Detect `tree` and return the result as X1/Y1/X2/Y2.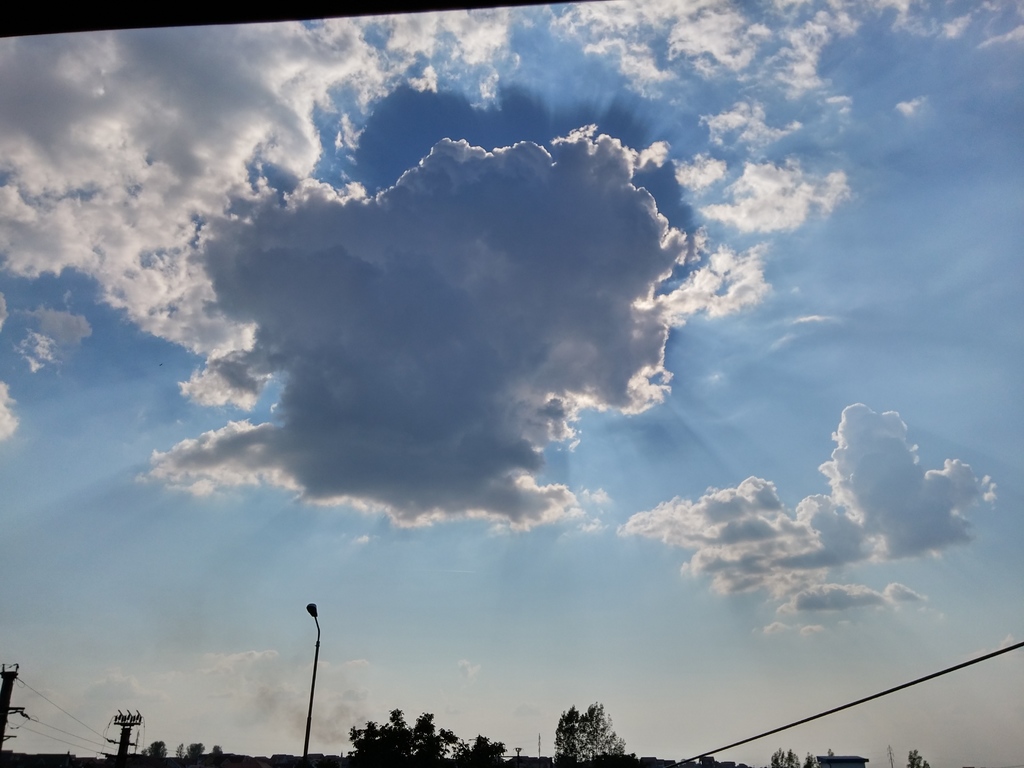
137/738/165/762.
